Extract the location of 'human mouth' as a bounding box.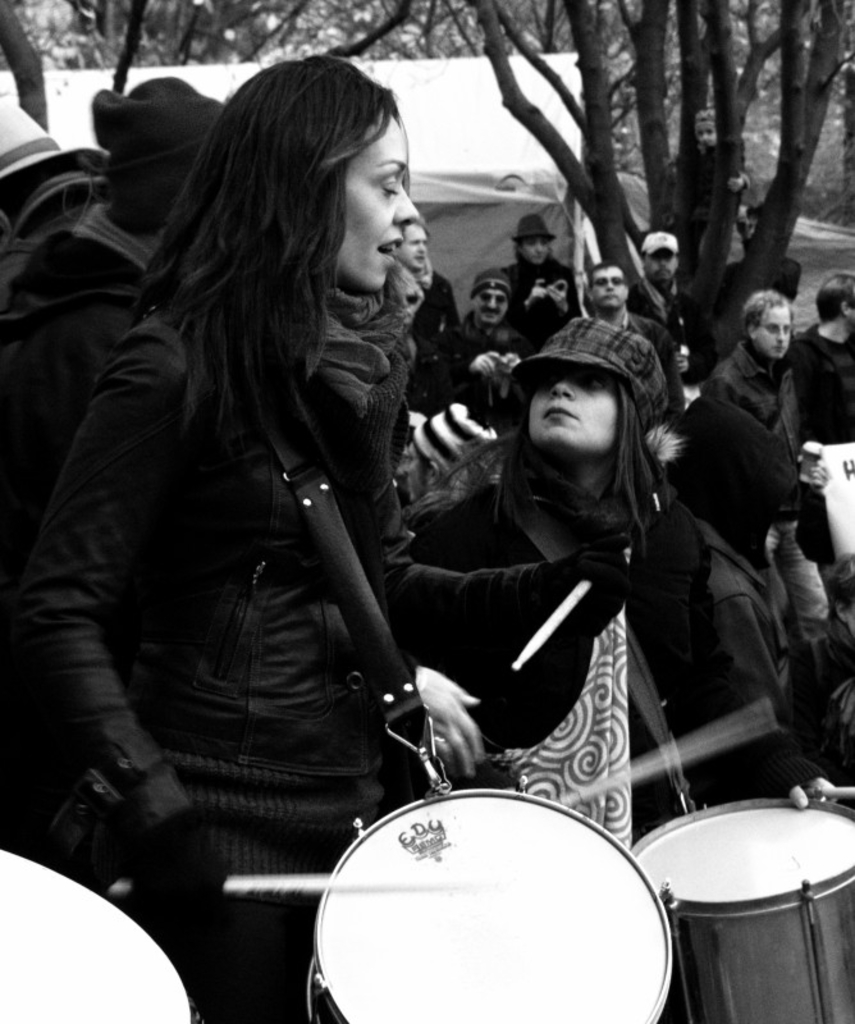
region(773, 347, 783, 357).
